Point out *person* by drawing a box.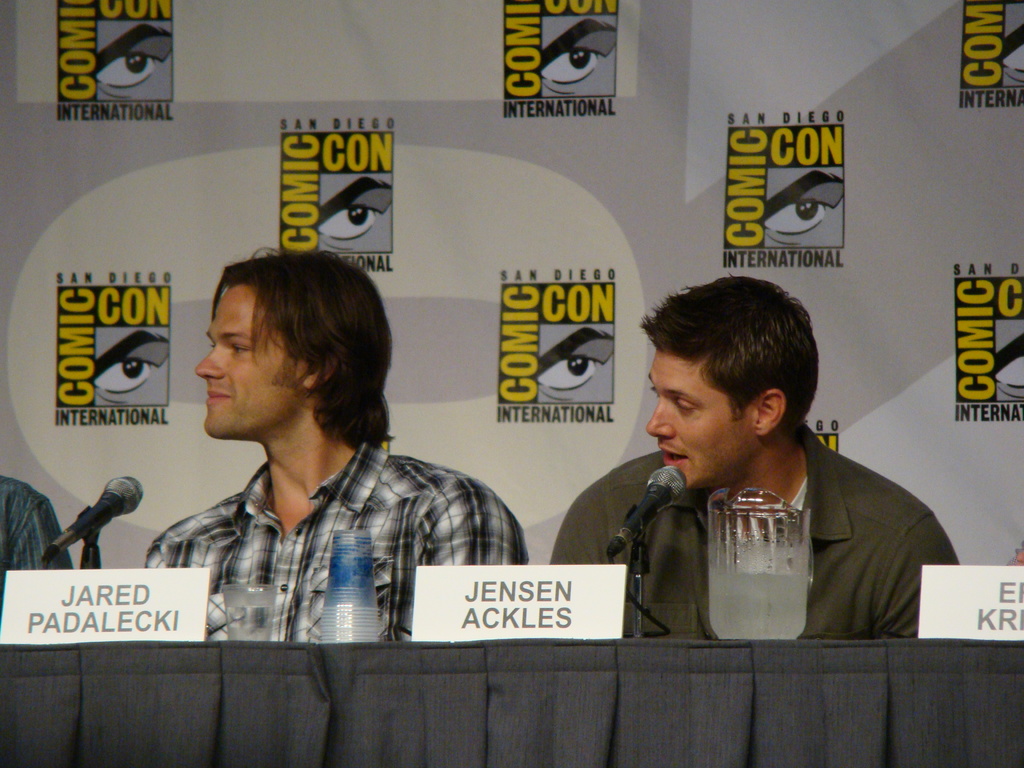
bbox=(0, 476, 74, 614).
